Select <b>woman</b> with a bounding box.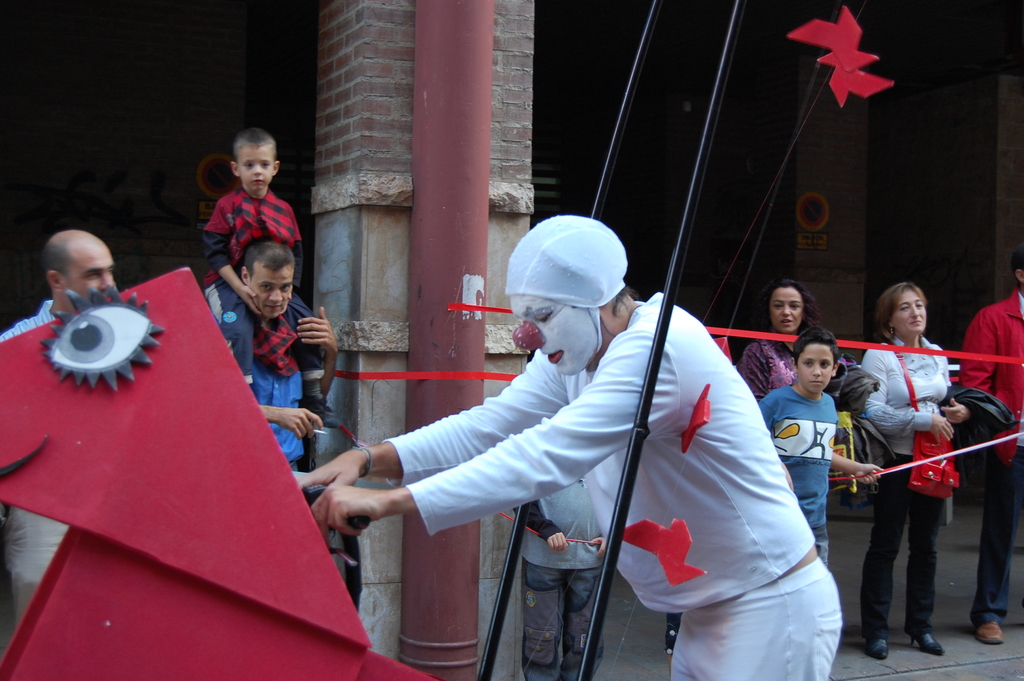
[741, 280, 846, 397].
